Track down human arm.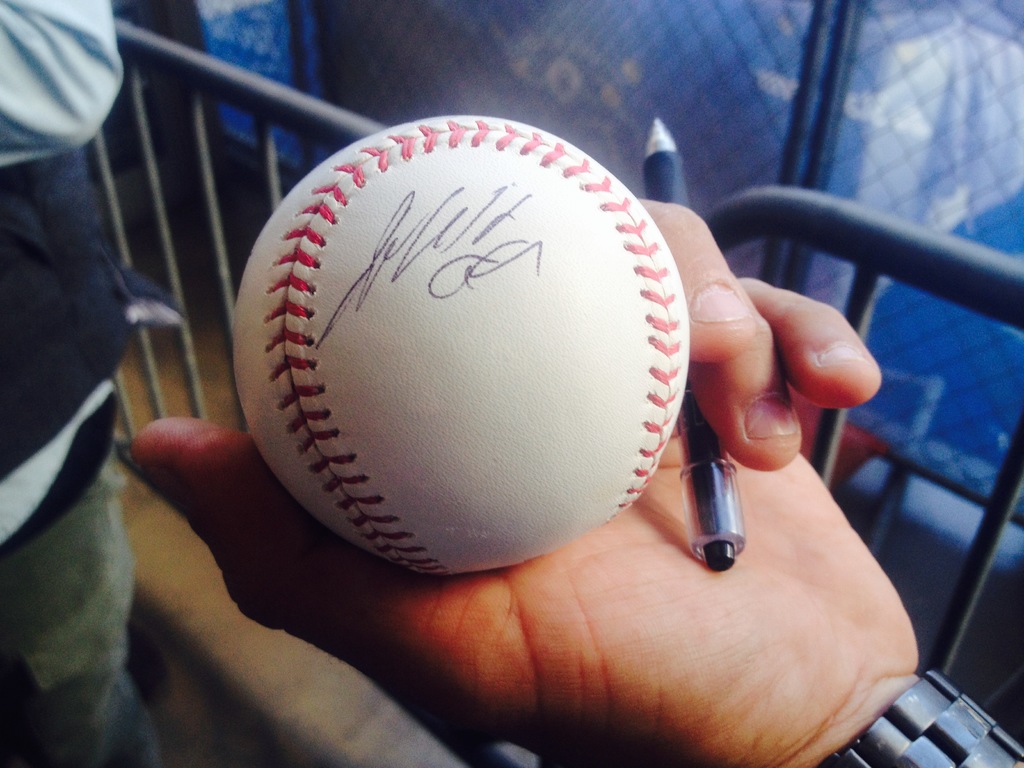
Tracked to (132,198,916,767).
